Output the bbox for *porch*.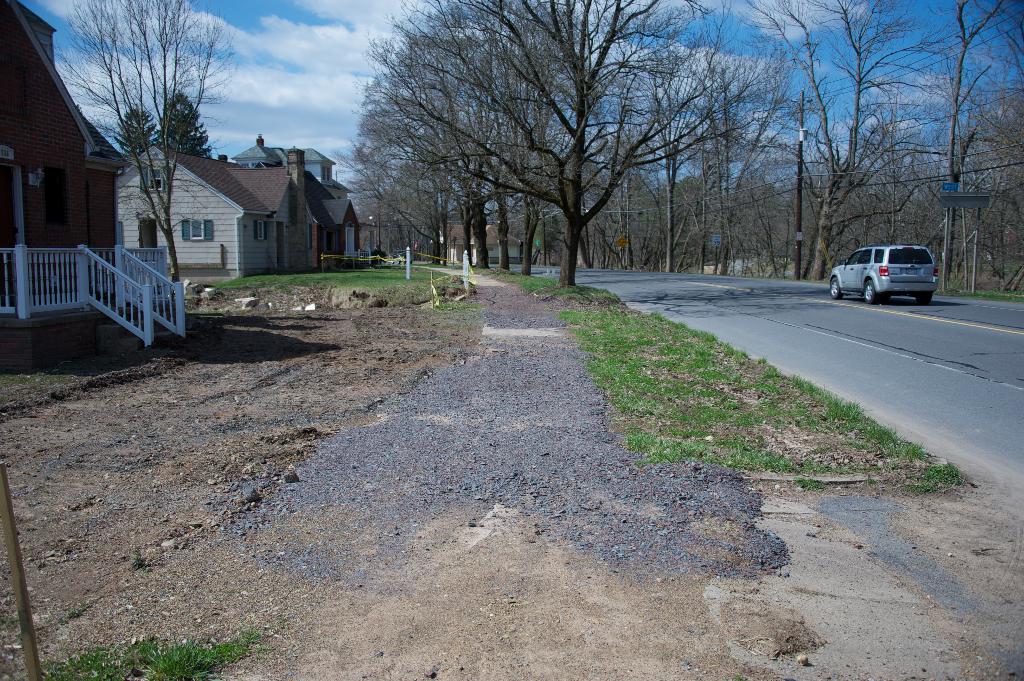
[0, 284, 182, 346].
